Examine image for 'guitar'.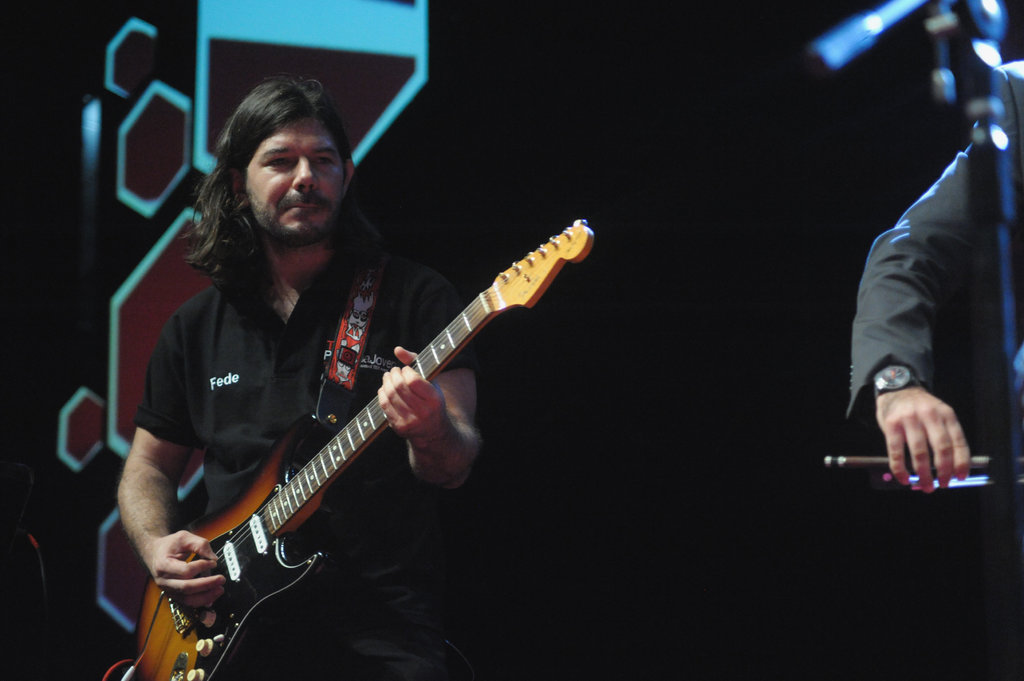
Examination result: select_region(140, 204, 600, 667).
